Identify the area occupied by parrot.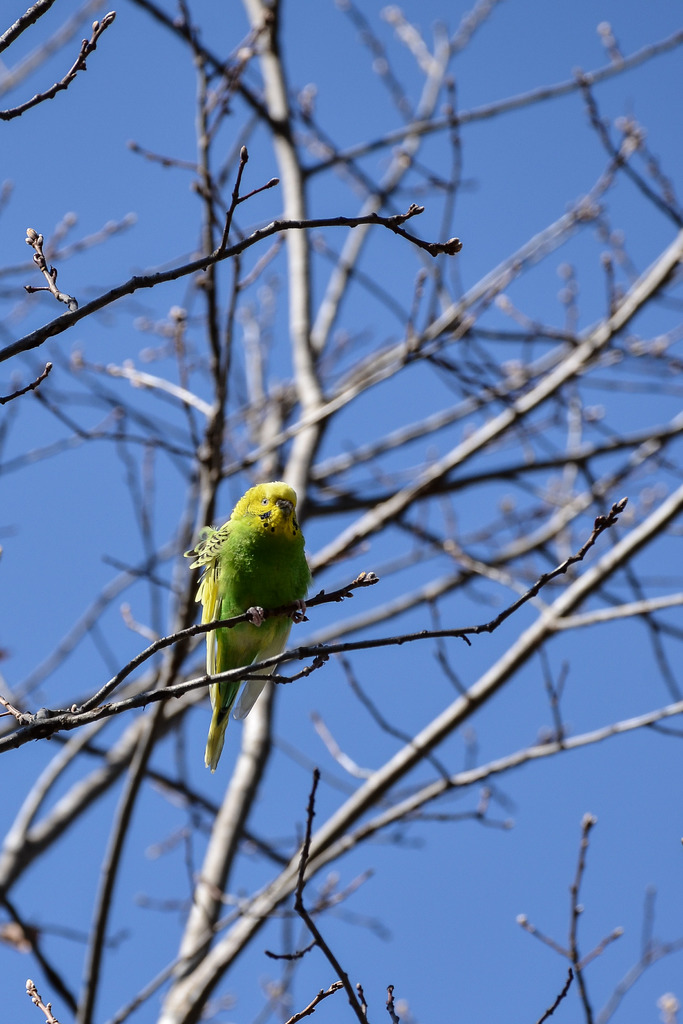
Area: {"x1": 187, "y1": 478, "x2": 311, "y2": 776}.
